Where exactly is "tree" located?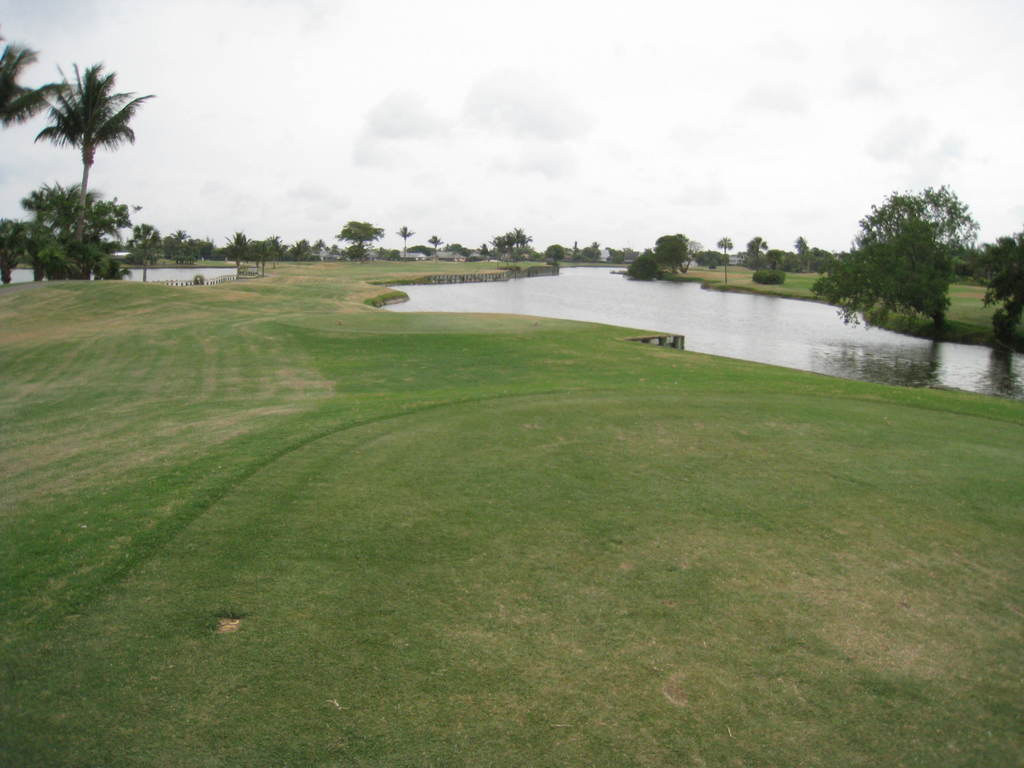
Its bounding box is Rect(721, 233, 732, 283).
